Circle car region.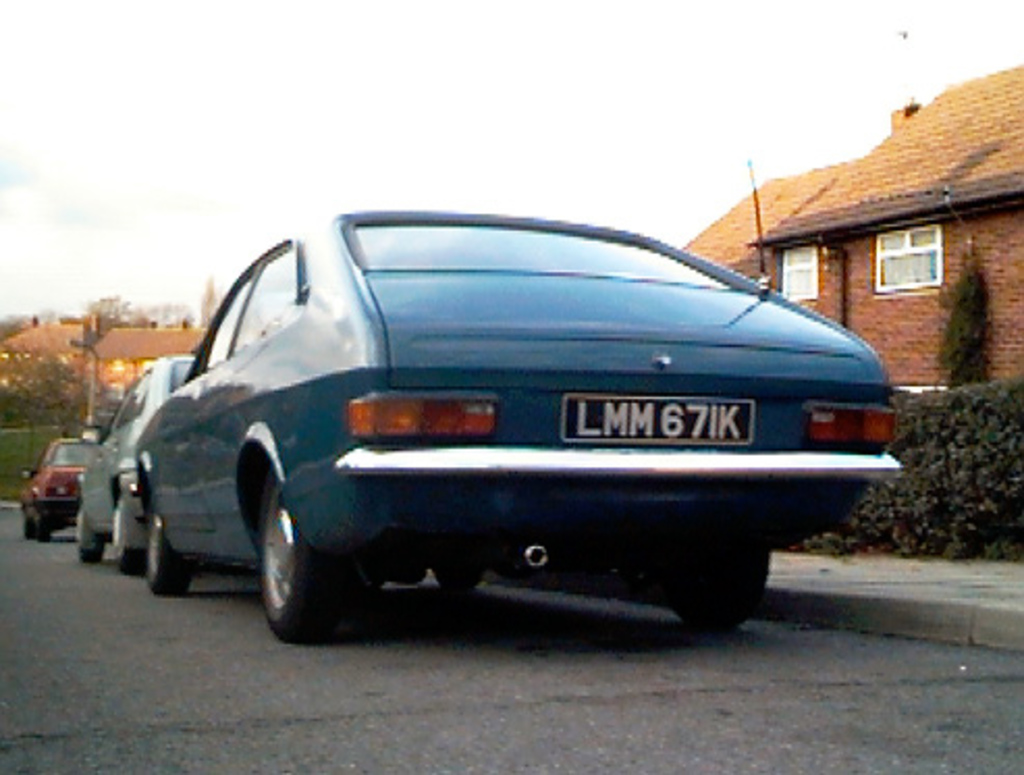
Region: 81,355,199,571.
